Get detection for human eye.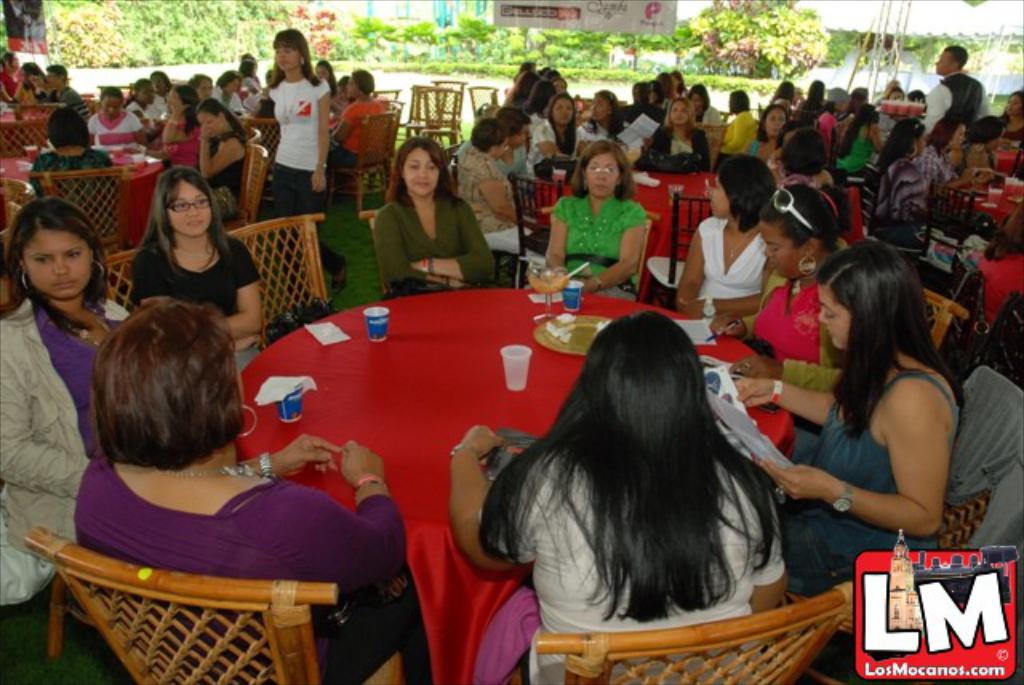
Detection: 30/253/50/261.
